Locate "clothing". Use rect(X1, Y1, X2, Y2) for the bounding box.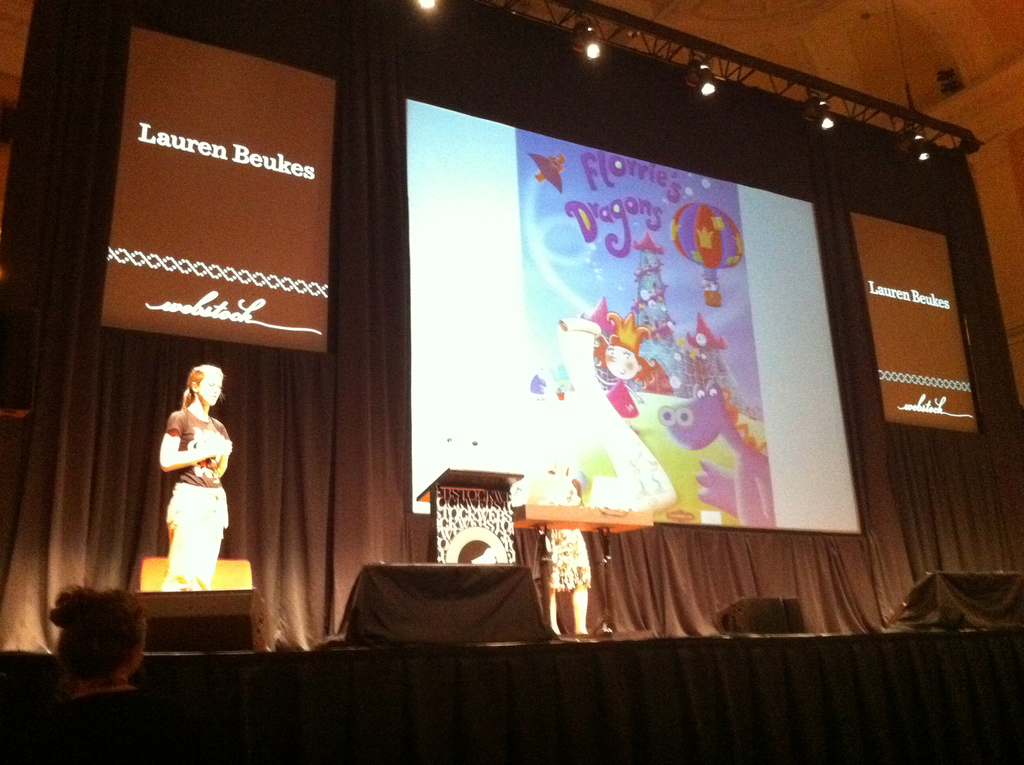
rect(605, 382, 639, 420).
